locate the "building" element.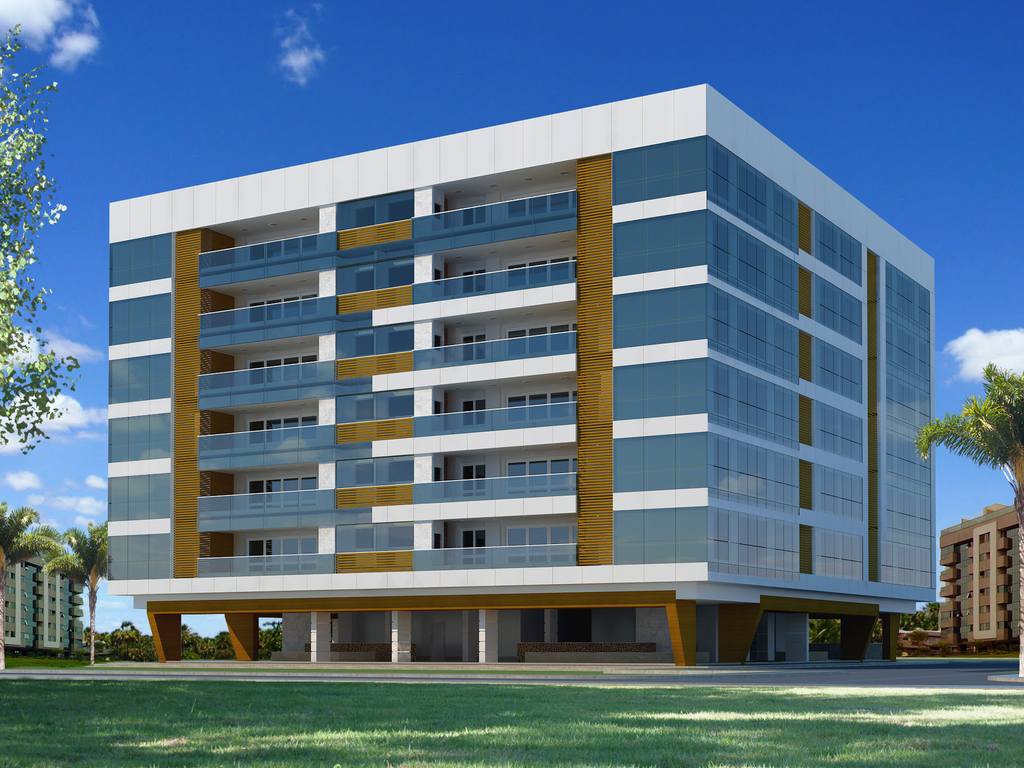
Element bbox: rect(104, 82, 941, 667).
